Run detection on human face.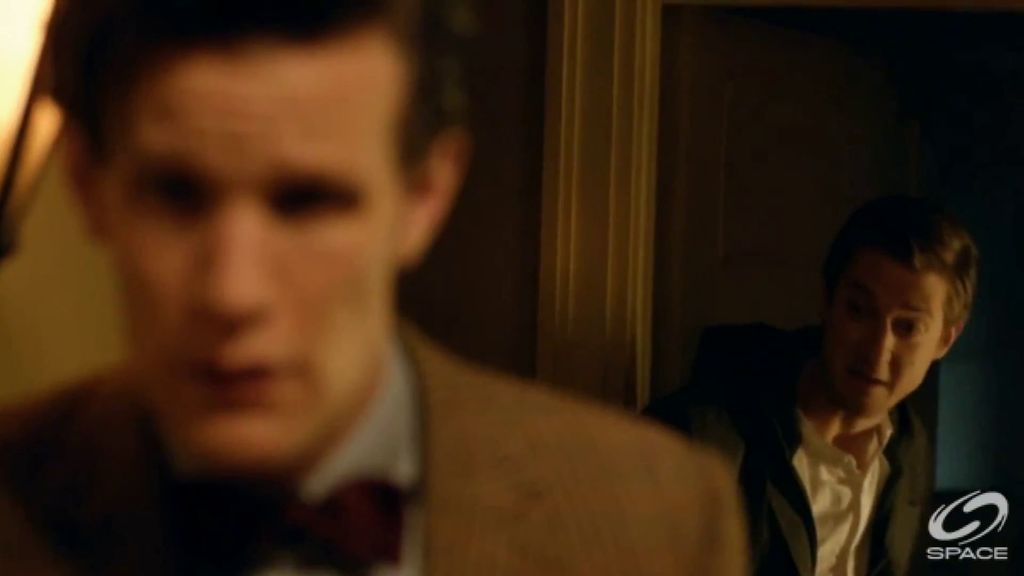
Result: select_region(94, 29, 405, 470).
